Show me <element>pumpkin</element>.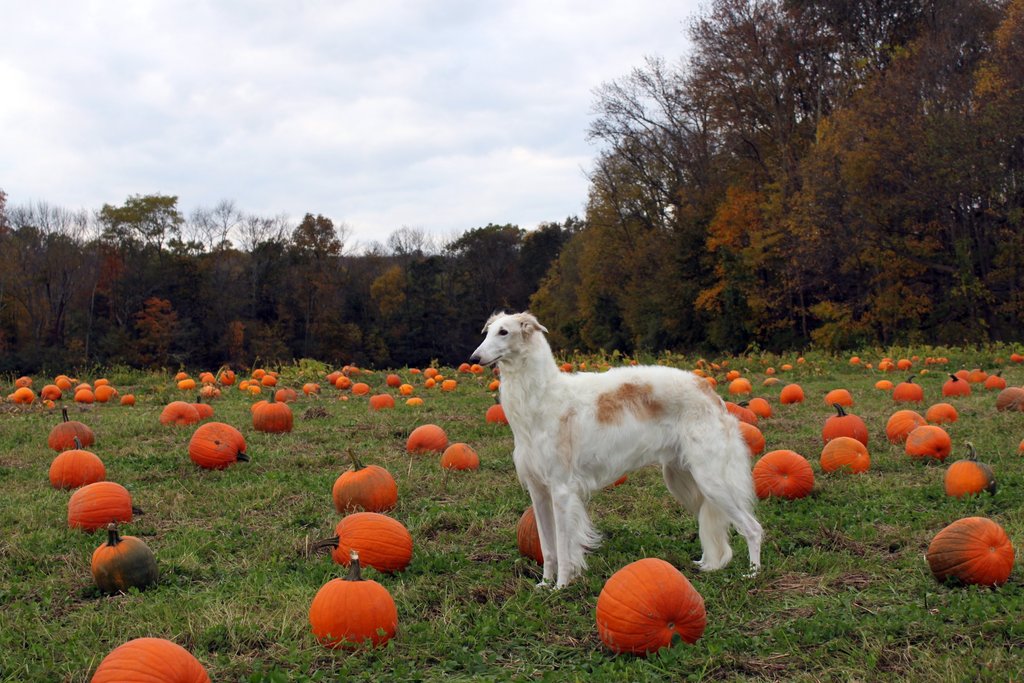
<element>pumpkin</element> is here: <bbox>945, 441, 1002, 502</bbox>.
